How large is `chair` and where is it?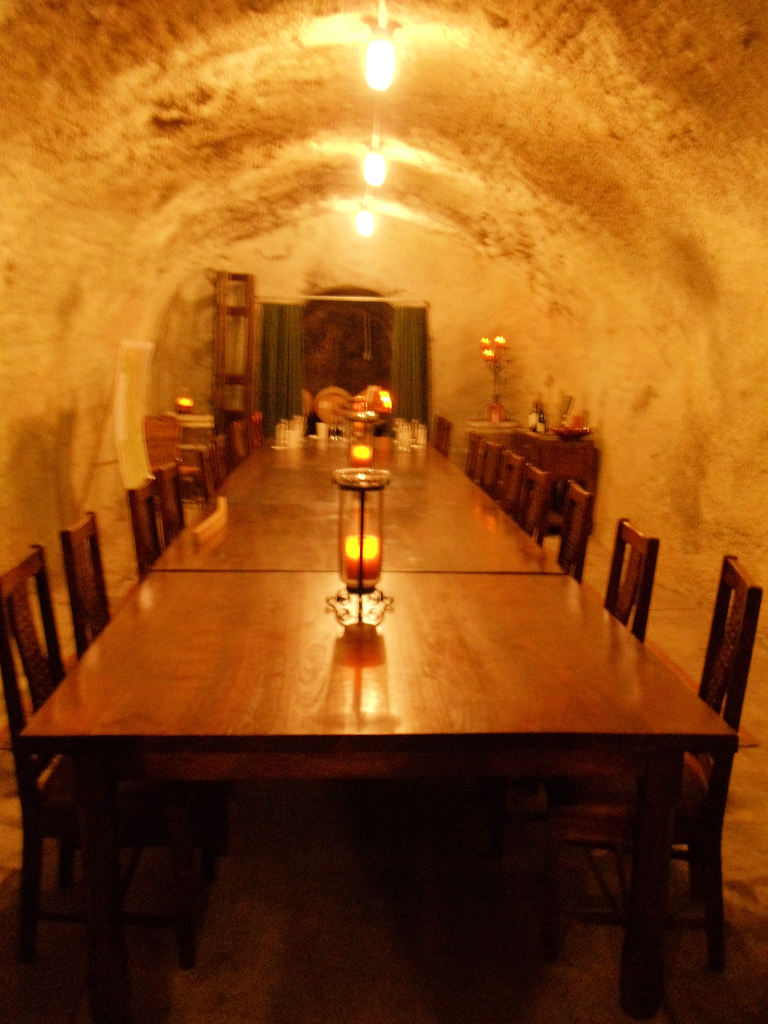
Bounding box: x1=434, y1=413, x2=452, y2=455.
